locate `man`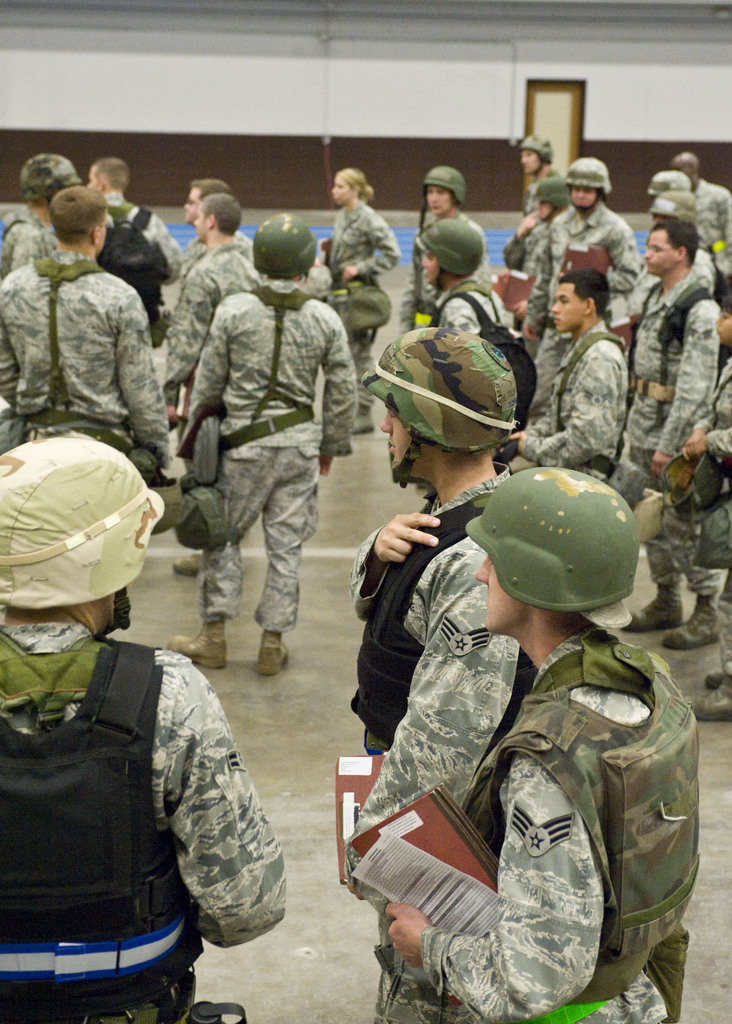
[left=0, top=188, right=171, bottom=472]
